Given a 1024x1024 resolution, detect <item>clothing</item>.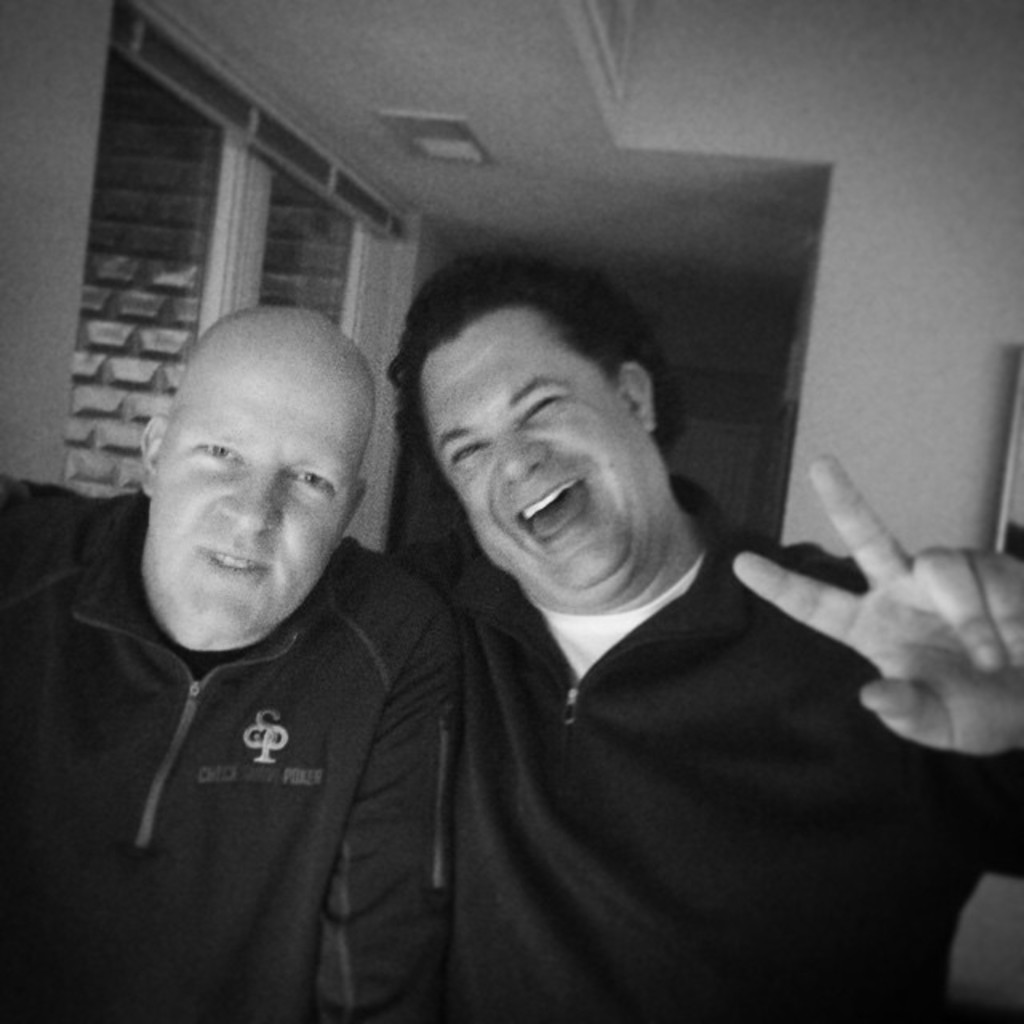
{"x1": 387, "y1": 469, "x2": 1022, "y2": 1022}.
